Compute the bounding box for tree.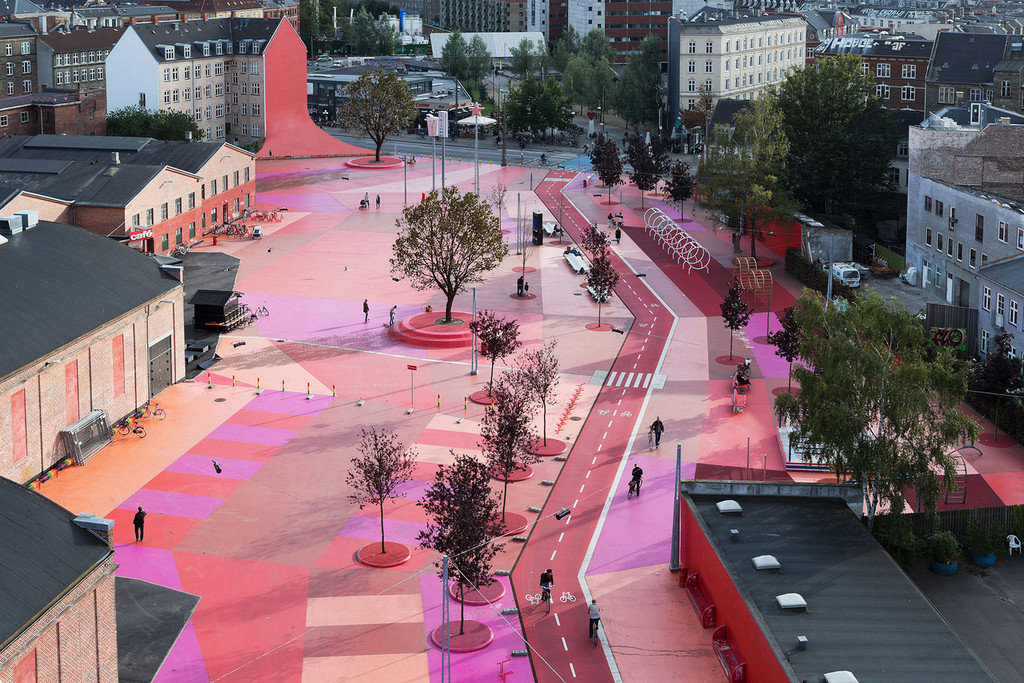
(464,311,528,365).
